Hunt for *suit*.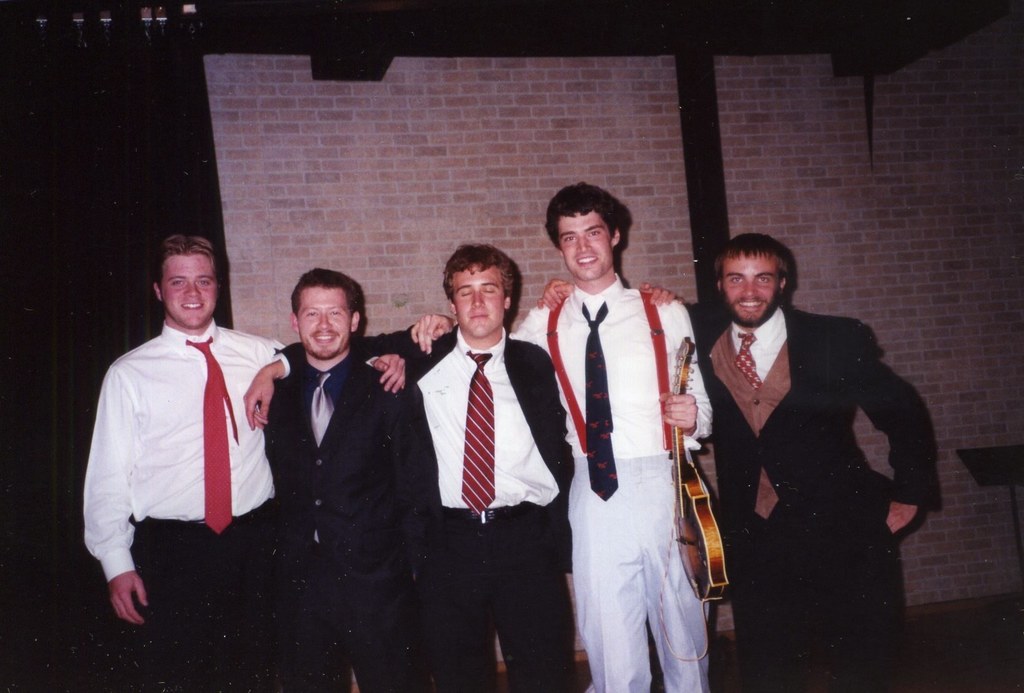
Hunted down at <box>268,322,577,692</box>.
